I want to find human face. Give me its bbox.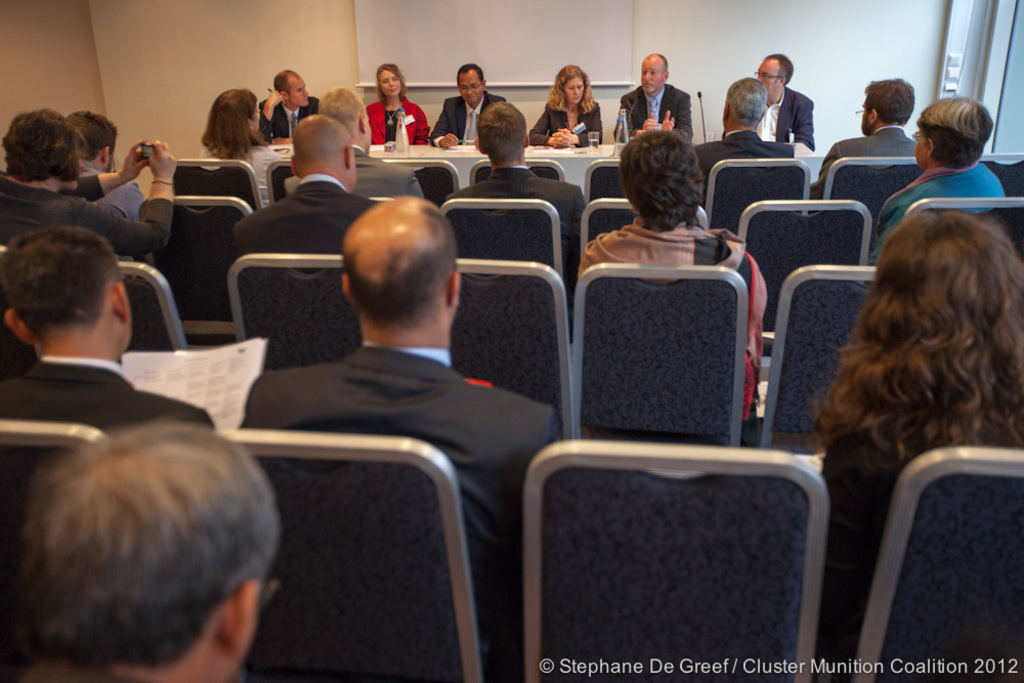
bbox=[644, 58, 662, 91].
